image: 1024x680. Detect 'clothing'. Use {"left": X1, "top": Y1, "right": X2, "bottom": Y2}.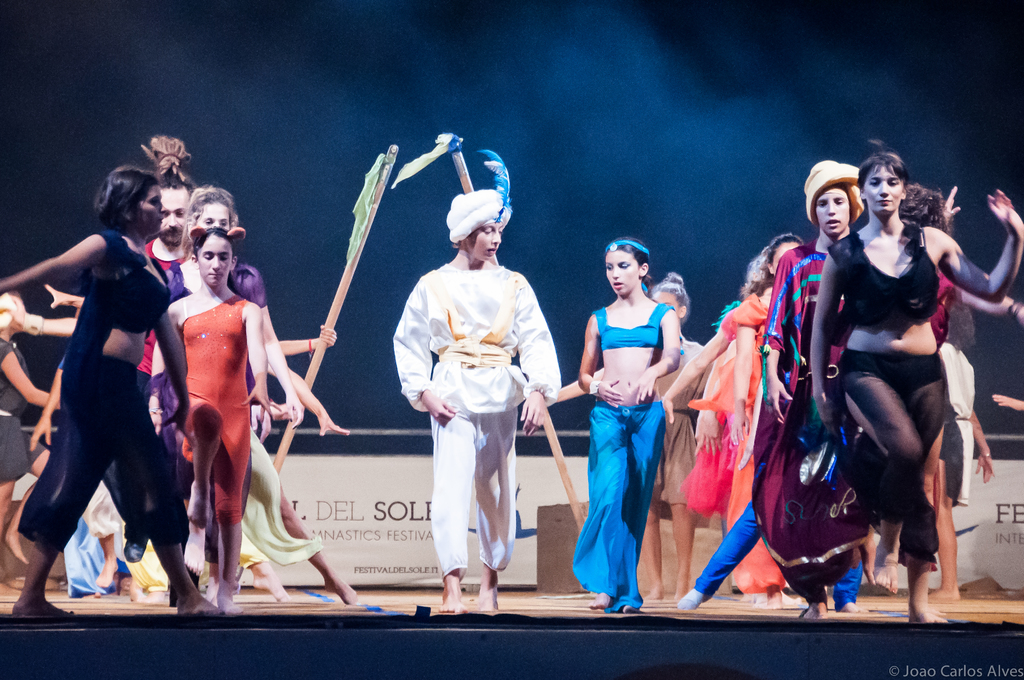
{"left": 934, "top": 266, "right": 955, "bottom": 342}.
